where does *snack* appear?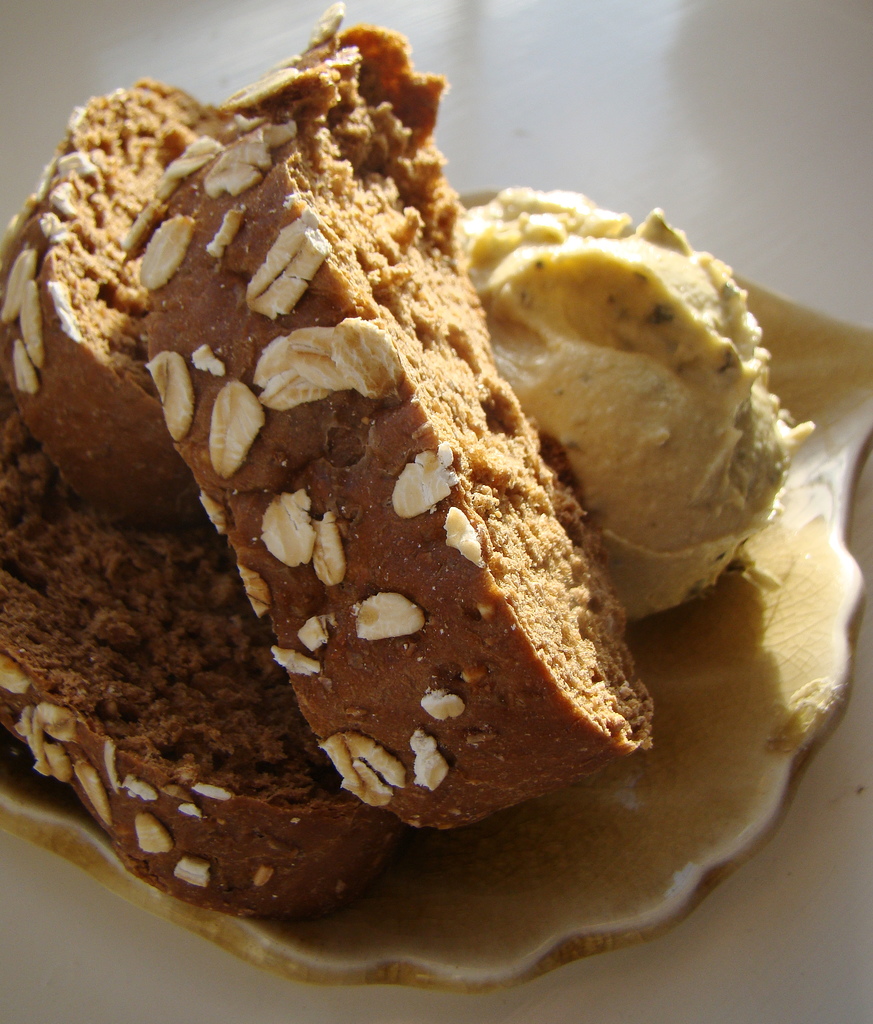
Appears at box=[0, 85, 255, 533].
